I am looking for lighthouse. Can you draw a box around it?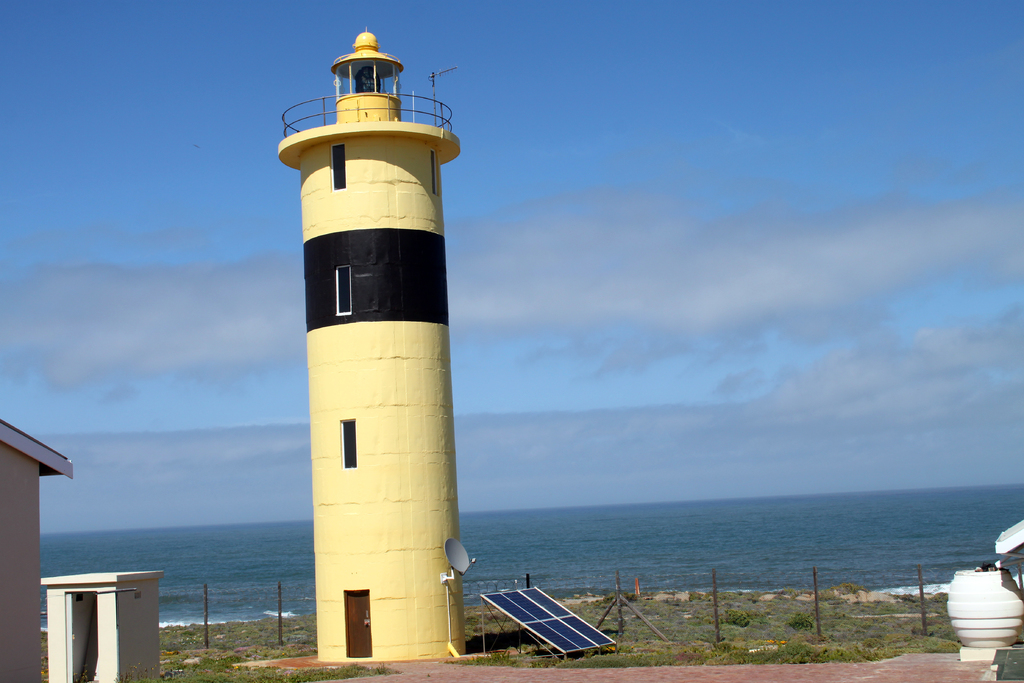
Sure, the bounding box is pyautogui.locateOnScreen(278, 26, 461, 657).
